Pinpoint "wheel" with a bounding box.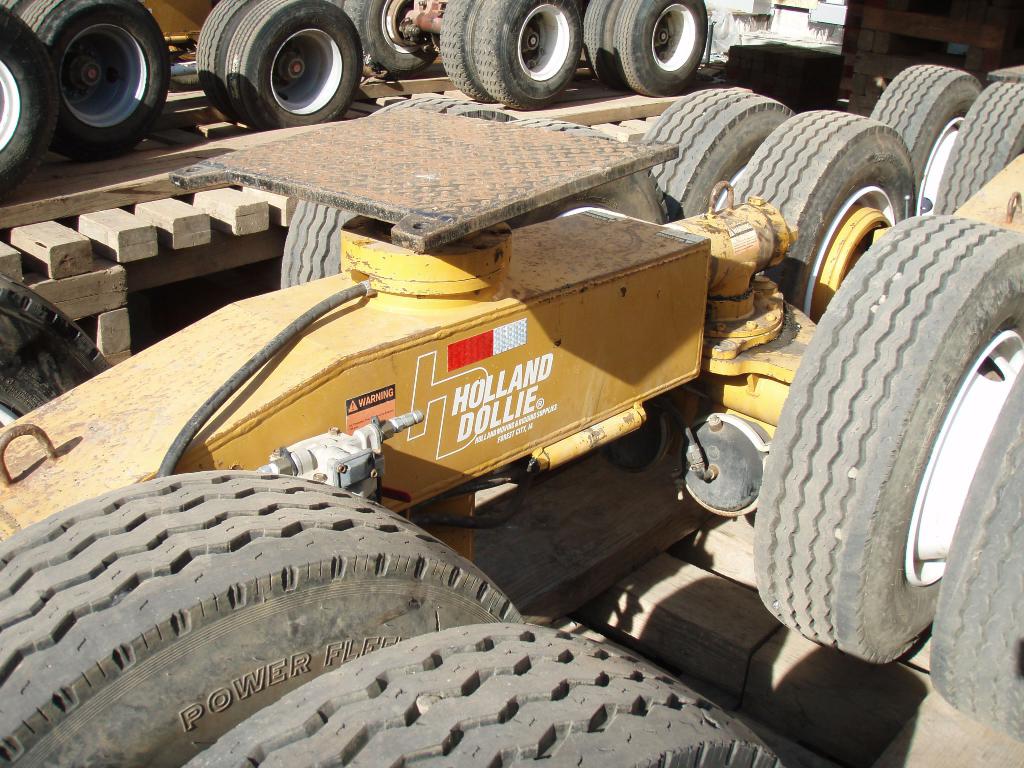
(left=188, top=625, right=783, bottom=767).
